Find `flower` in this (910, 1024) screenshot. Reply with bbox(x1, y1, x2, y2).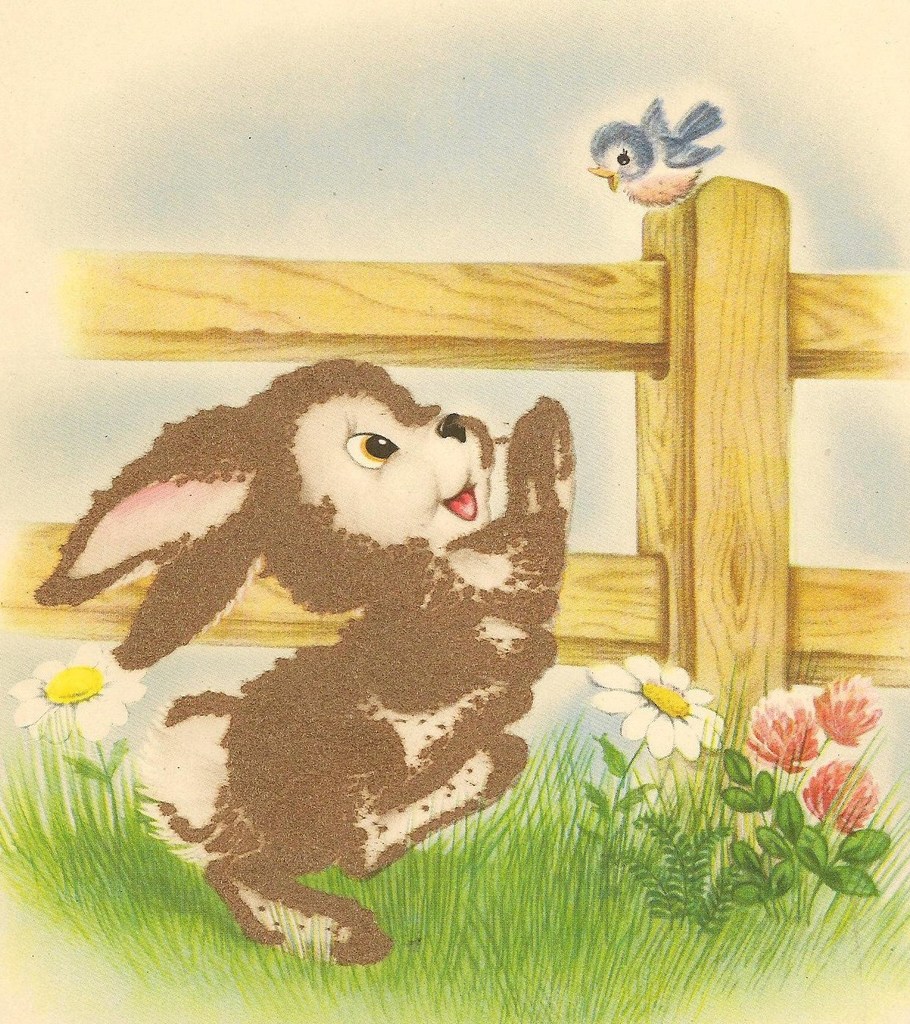
bbox(793, 761, 878, 843).
